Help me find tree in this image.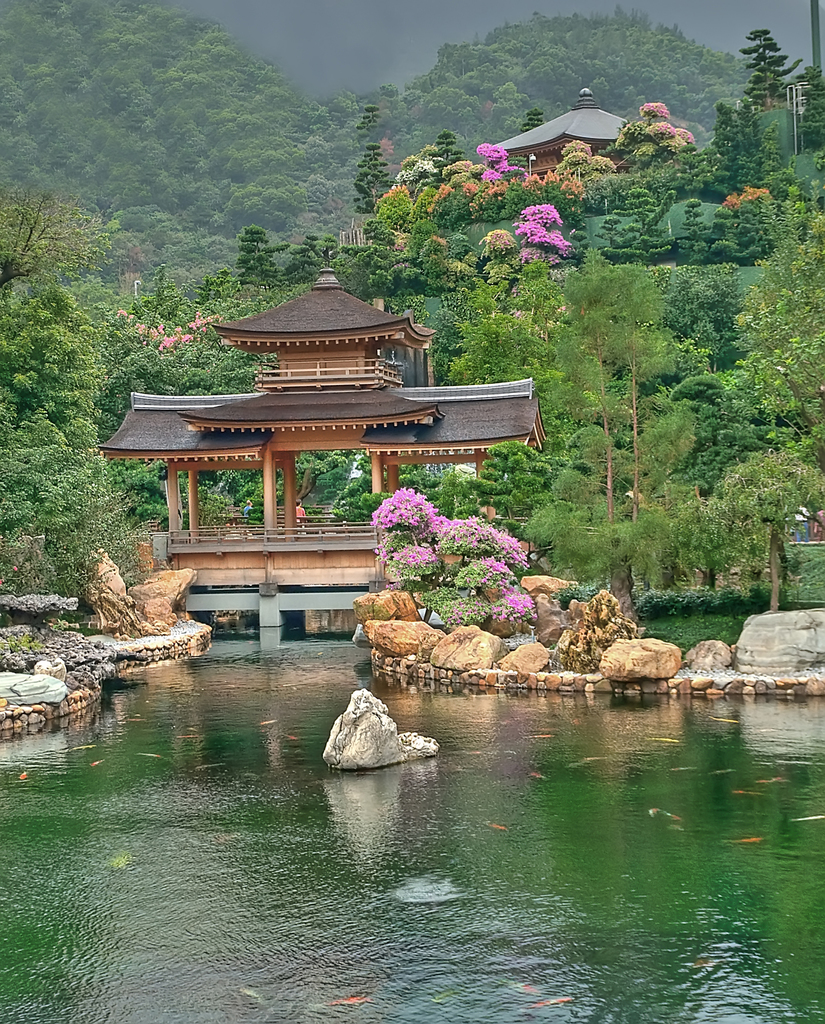
Found it: x1=352 y1=217 x2=422 y2=301.
